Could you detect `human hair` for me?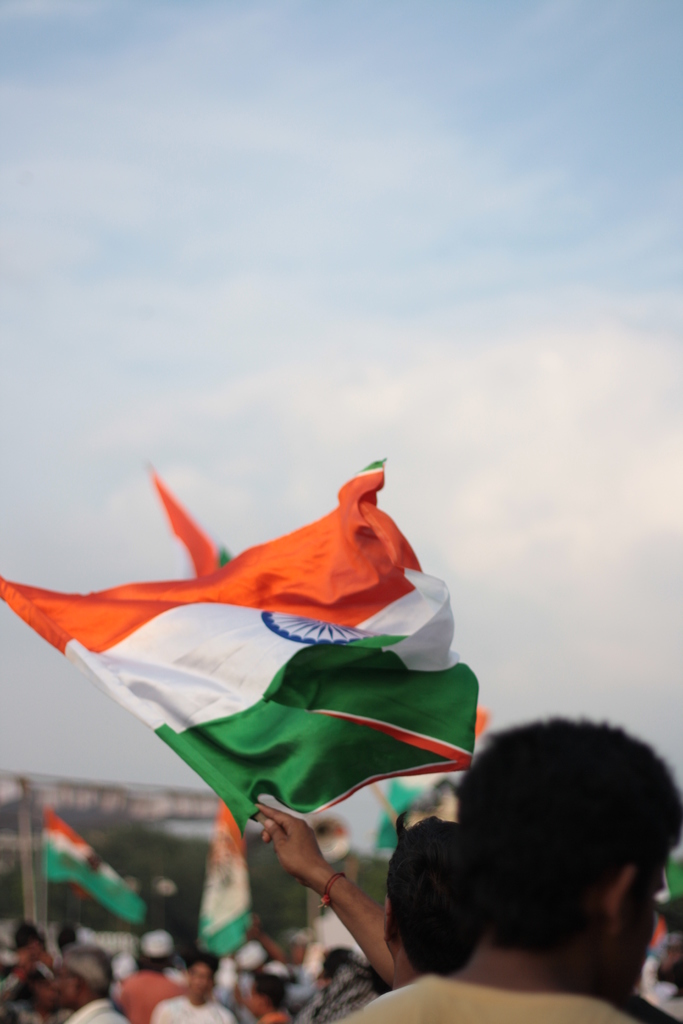
Detection result: locate(463, 735, 668, 964).
